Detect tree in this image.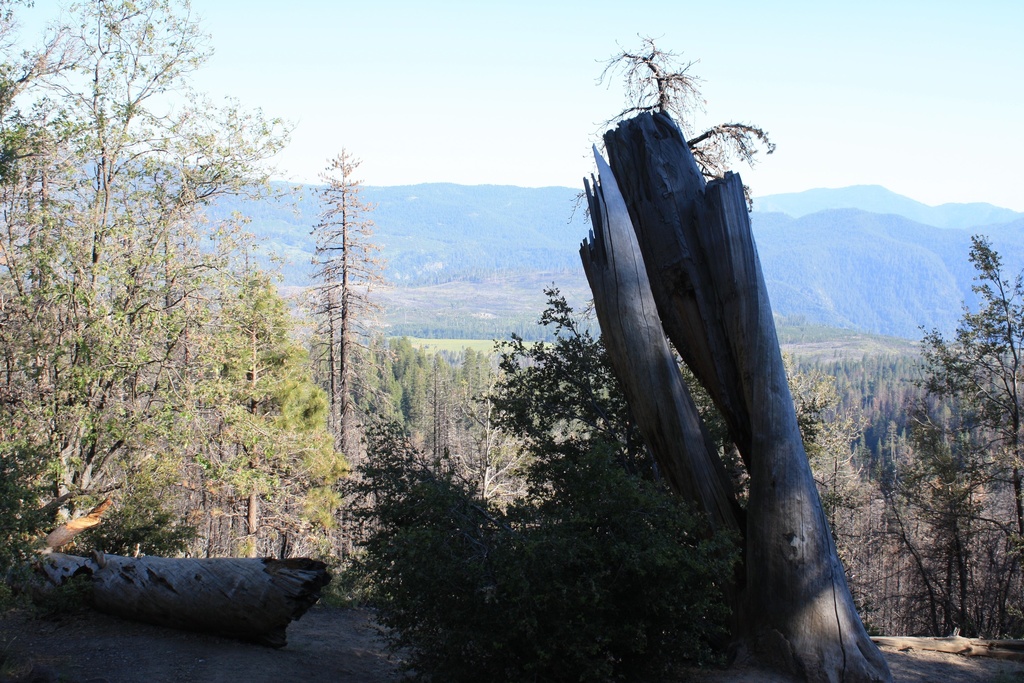
Detection: (x1=444, y1=352, x2=555, y2=509).
